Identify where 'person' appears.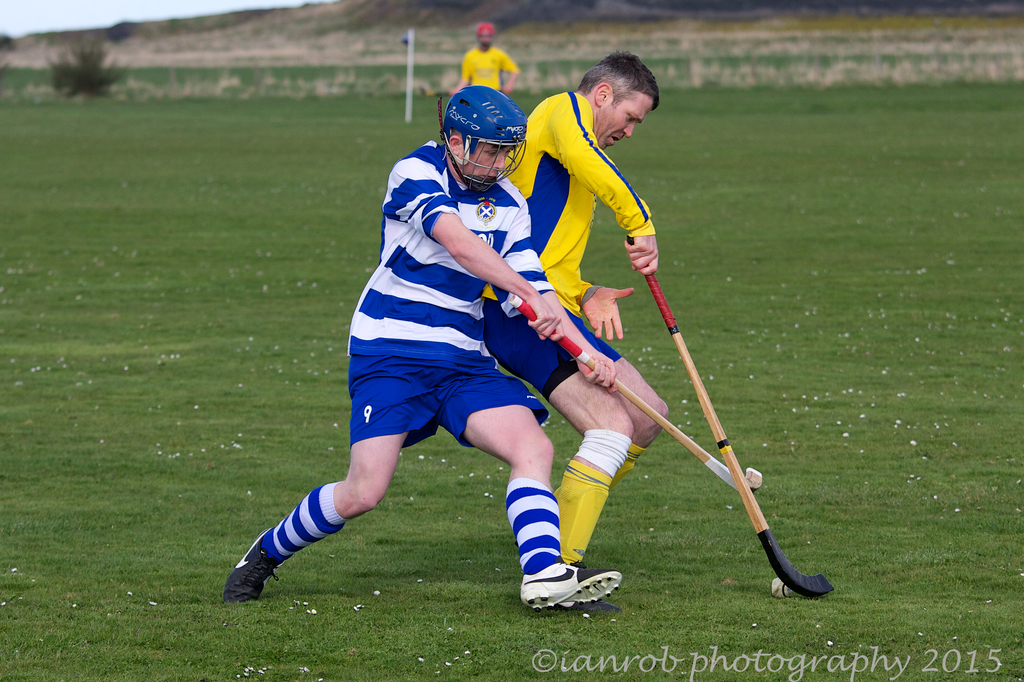
Appears at crop(222, 84, 625, 604).
